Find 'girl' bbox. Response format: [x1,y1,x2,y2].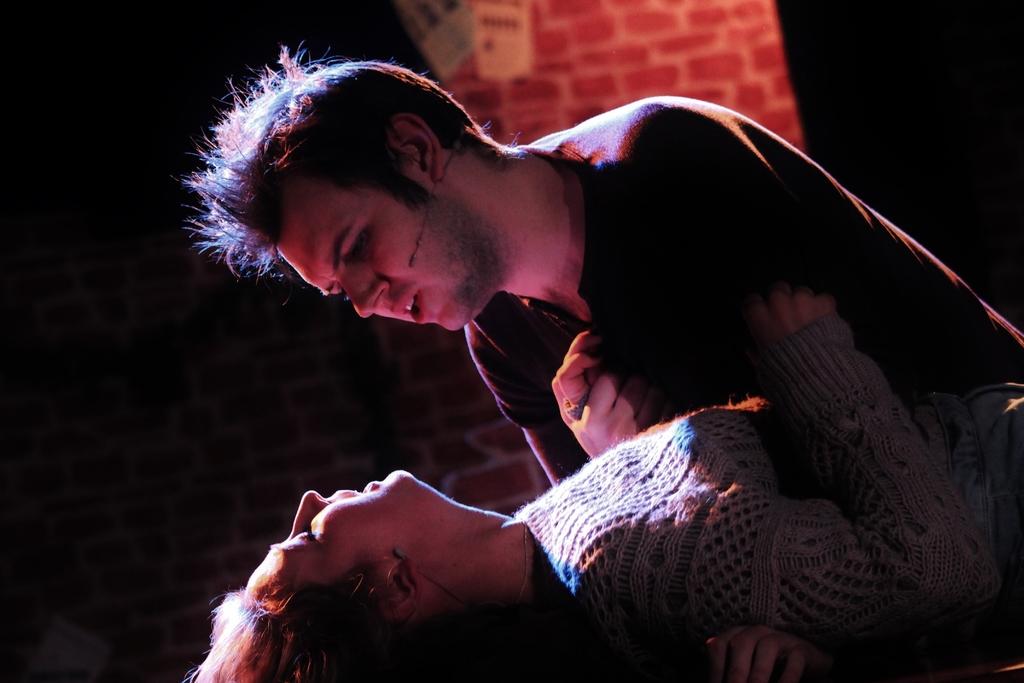
[179,278,1023,682].
